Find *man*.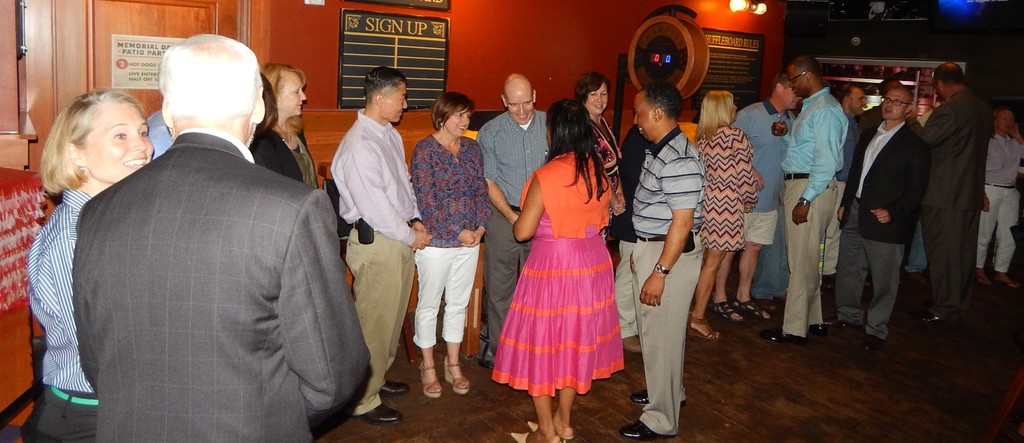
detection(620, 78, 700, 442).
